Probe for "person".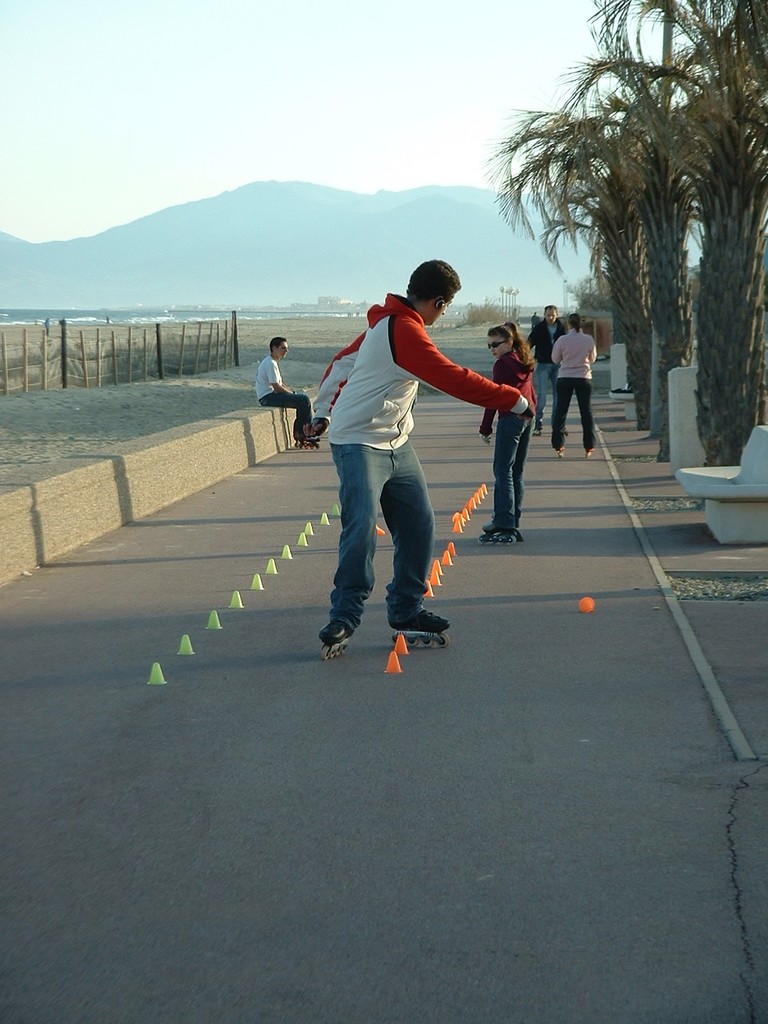
Probe result: <region>327, 262, 495, 689</region>.
